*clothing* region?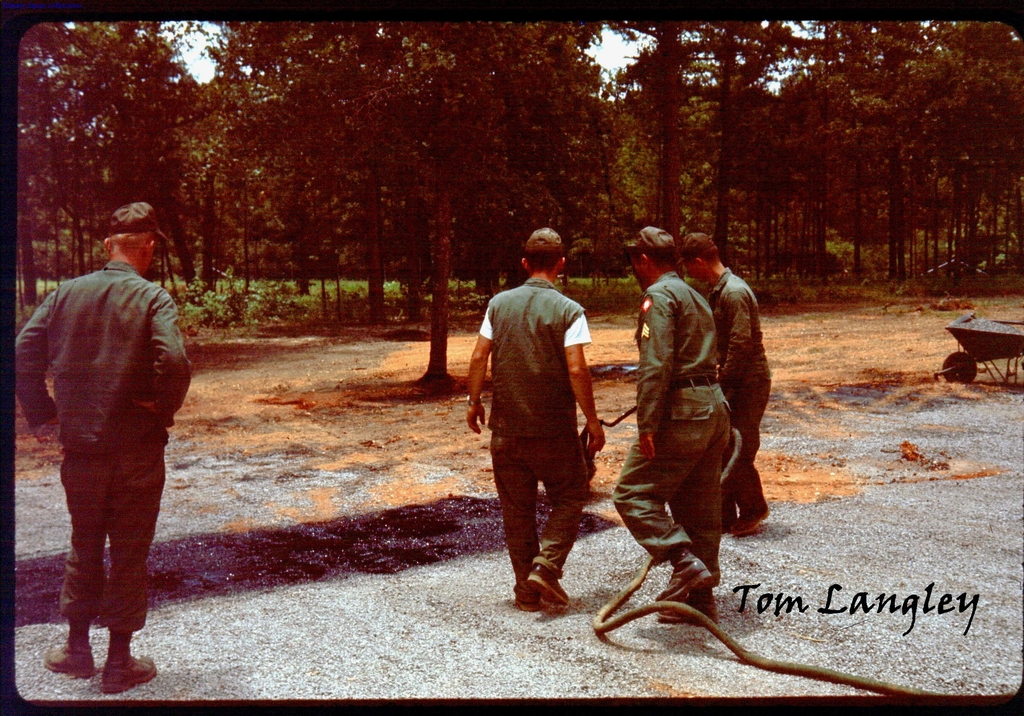
(left=26, top=207, right=190, bottom=663)
